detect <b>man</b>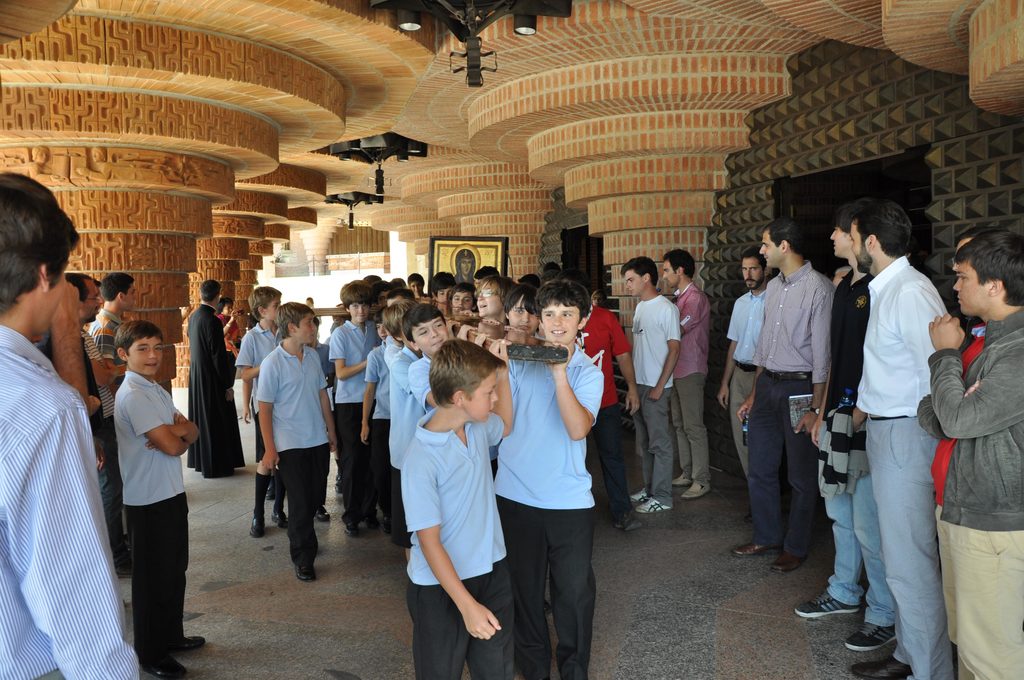
727,211,836,581
